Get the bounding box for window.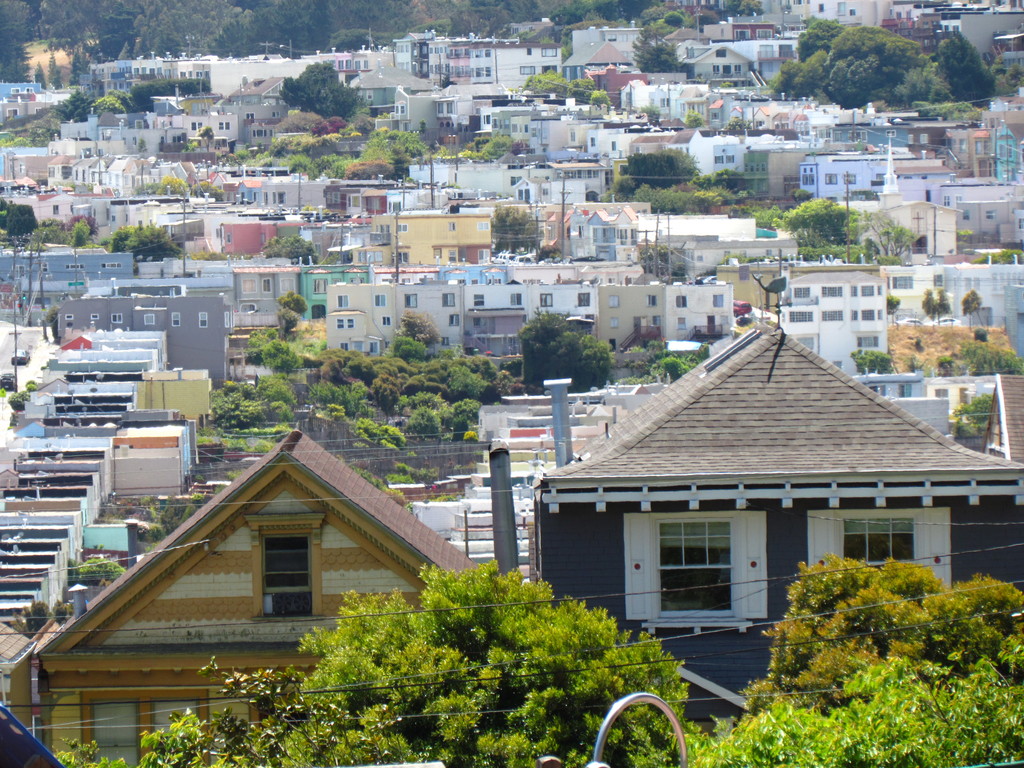
region(933, 275, 942, 288).
